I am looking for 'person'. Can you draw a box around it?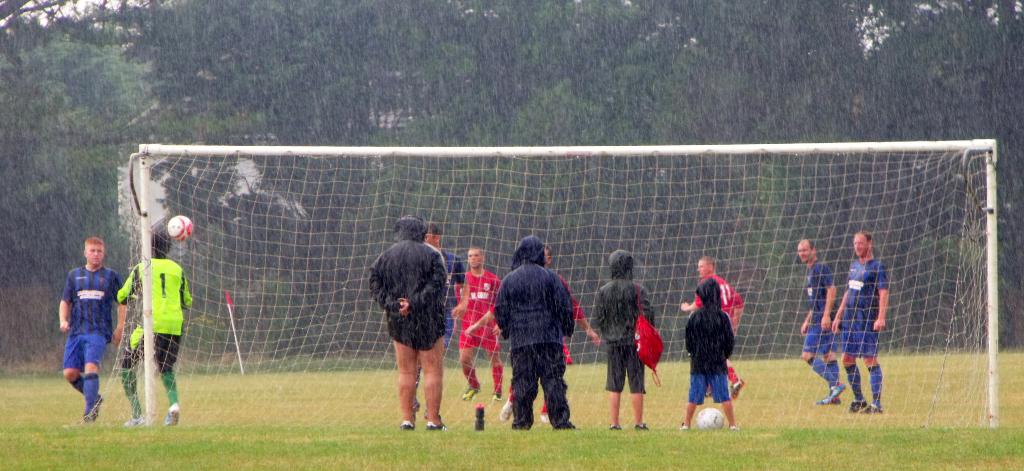
Sure, the bounding box is [55, 236, 125, 419].
